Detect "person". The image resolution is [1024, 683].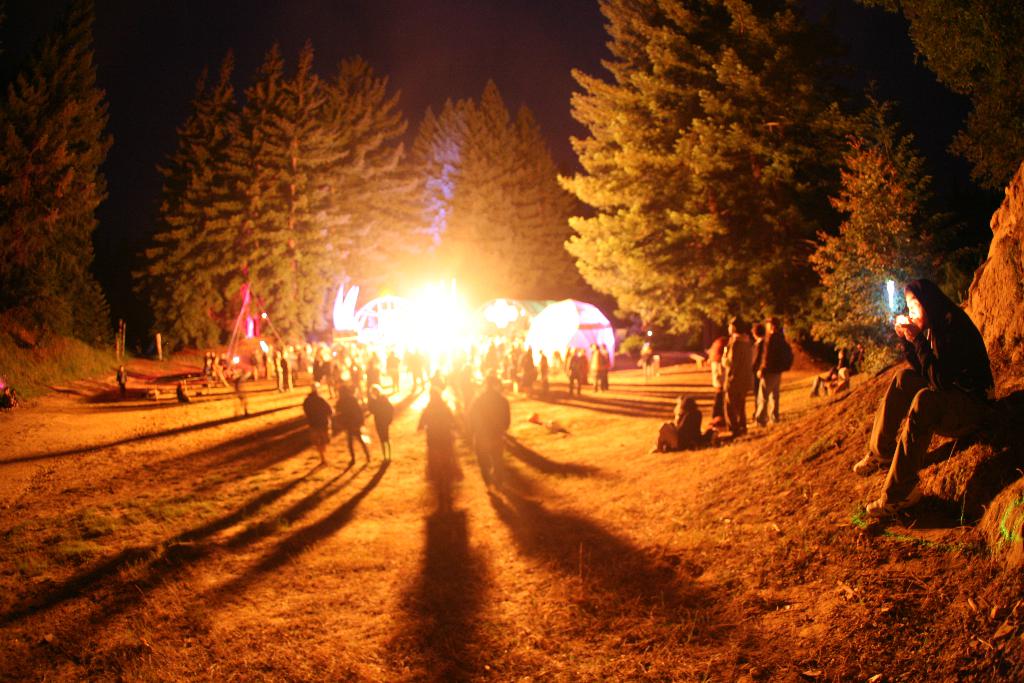
bbox=[754, 316, 780, 425].
